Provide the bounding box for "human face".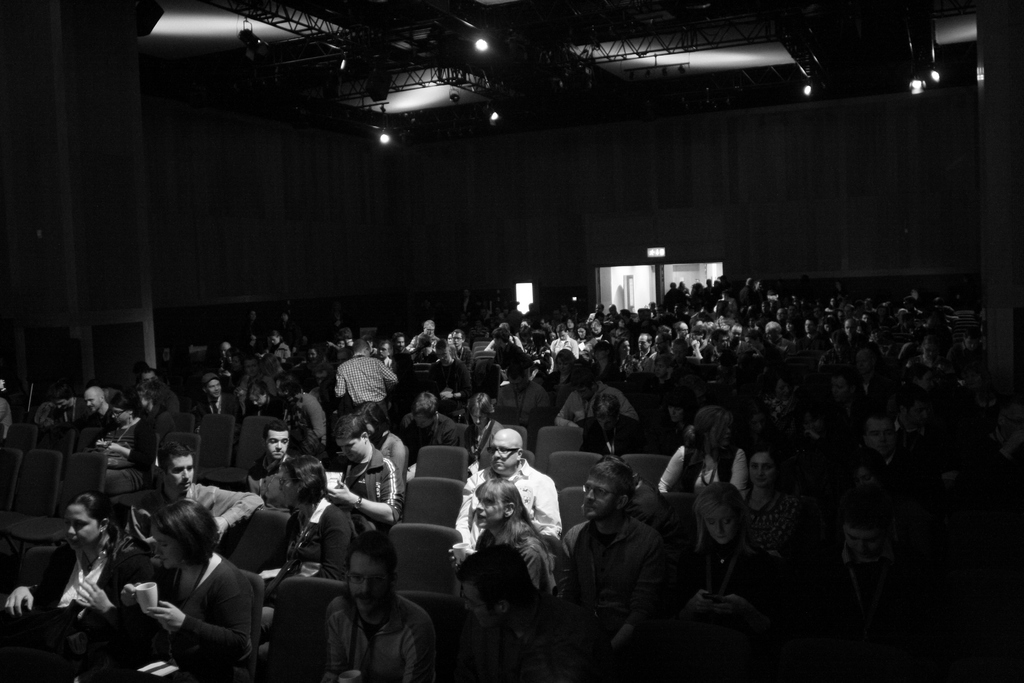
[x1=746, y1=450, x2=774, y2=486].
